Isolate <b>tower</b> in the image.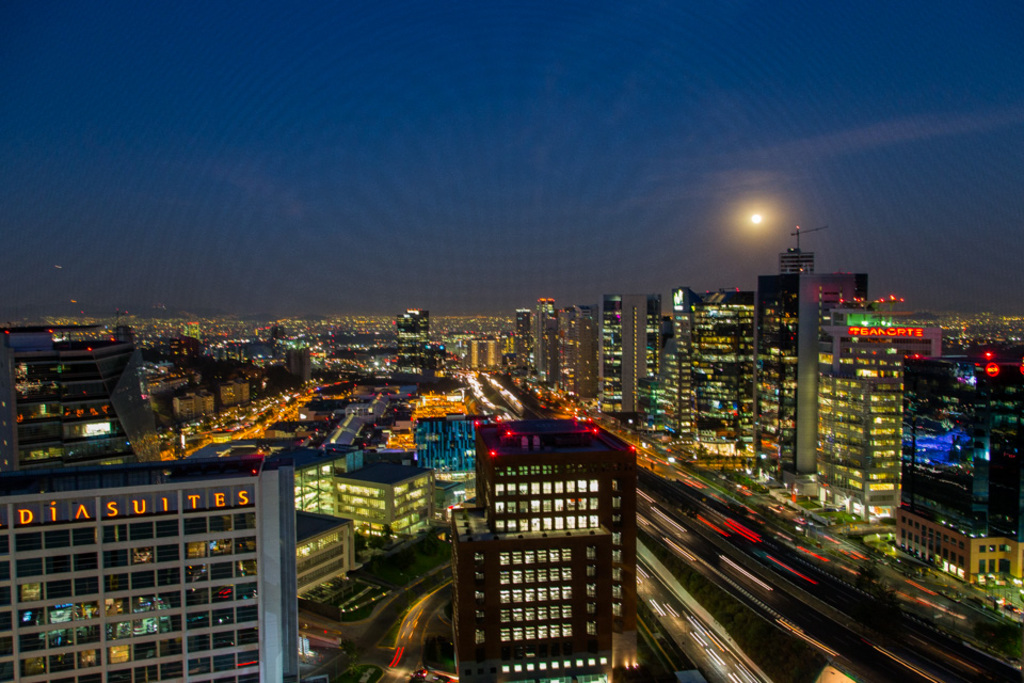
Isolated region: 1 332 163 475.
